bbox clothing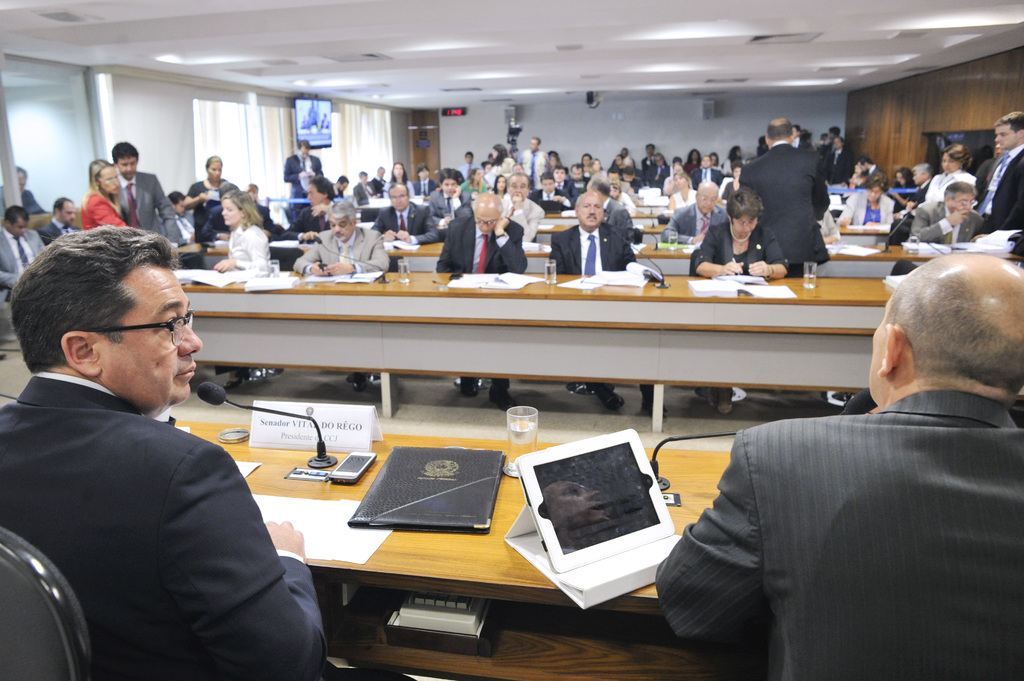
x1=279 y1=214 x2=329 y2=242
